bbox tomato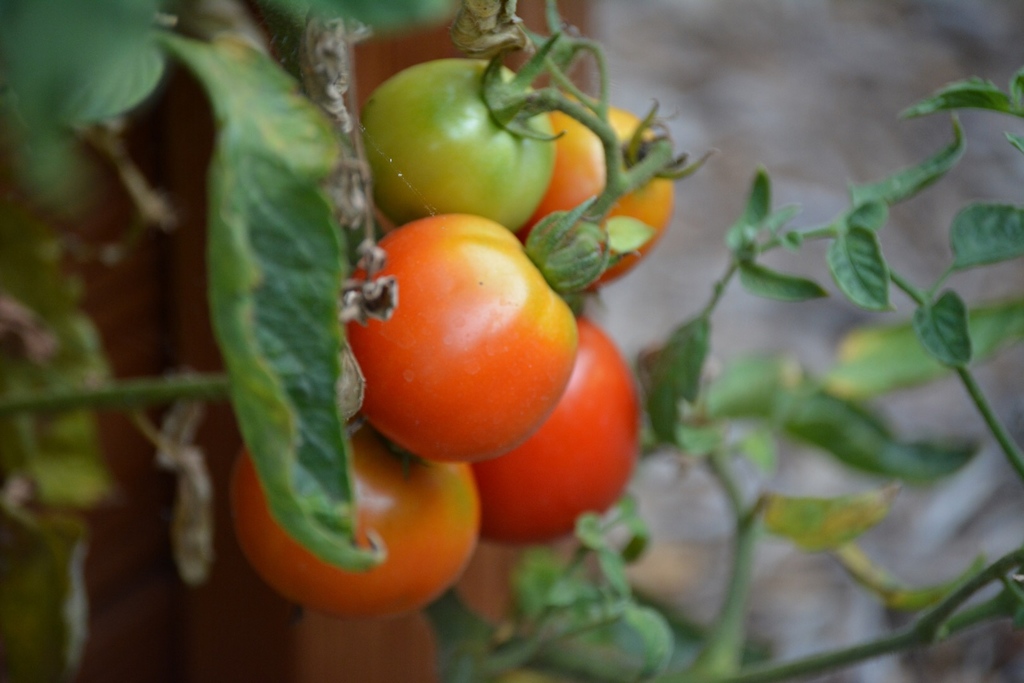
{"x1": 476, "y1": 316, "x2": 636, "y2": 548}
